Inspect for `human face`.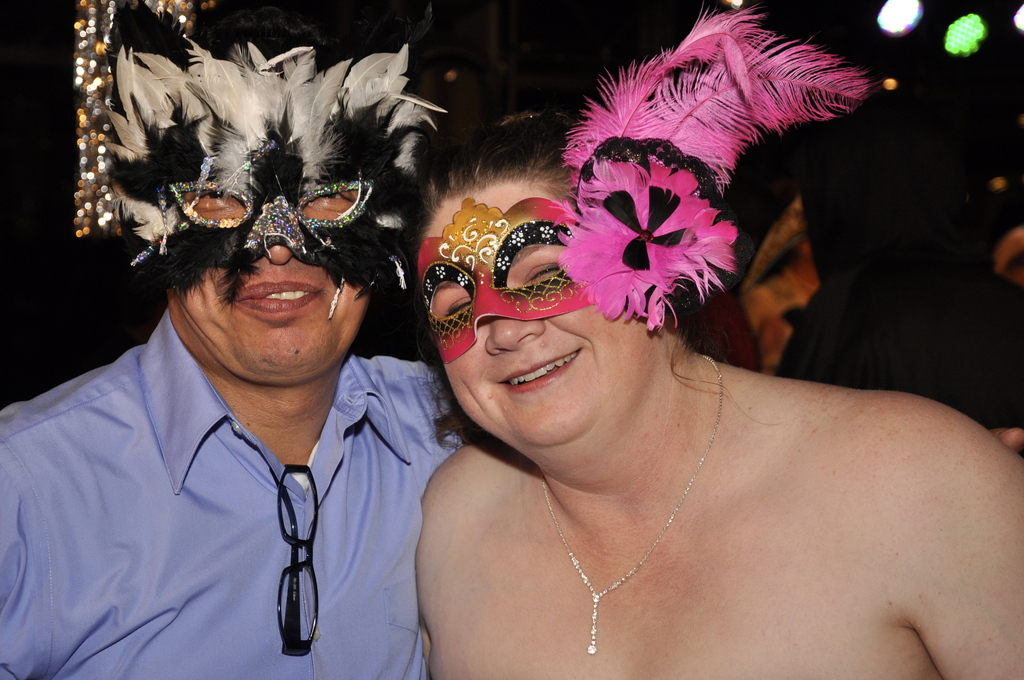
Inspection: [173,190,362,382].
